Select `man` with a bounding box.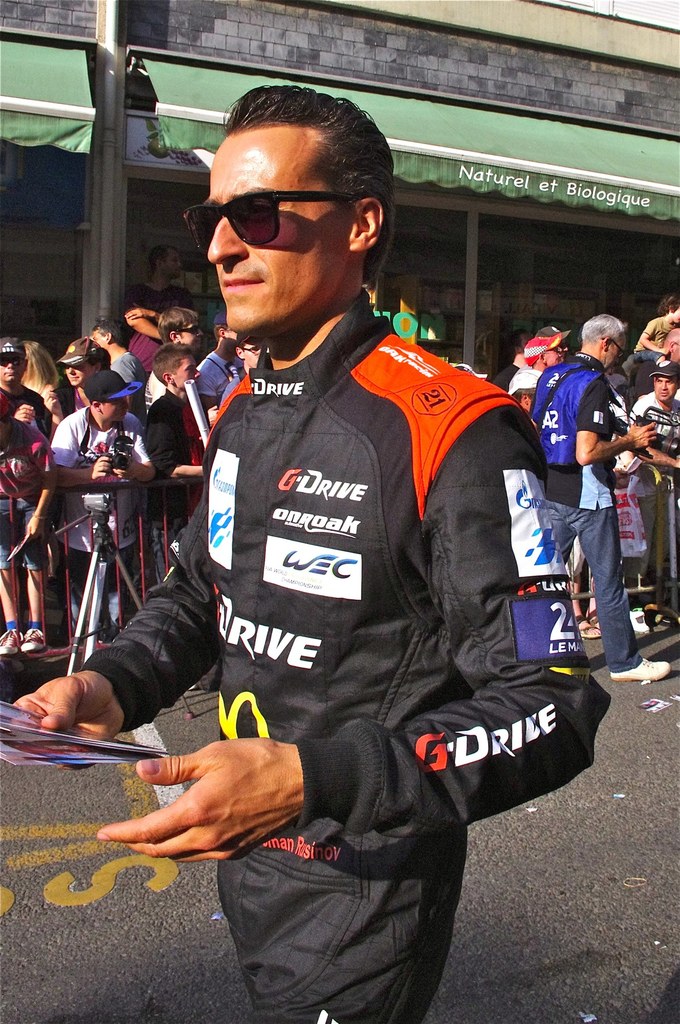
(122,243,194,380).
